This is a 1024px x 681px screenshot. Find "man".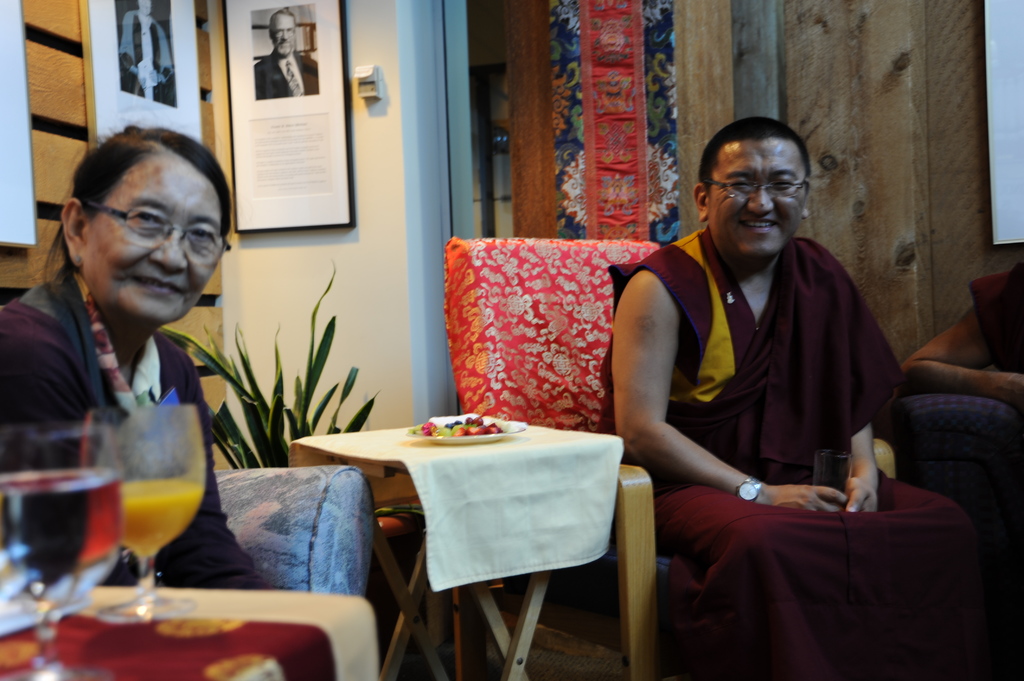
Bounding box: 118:0:174:104.
